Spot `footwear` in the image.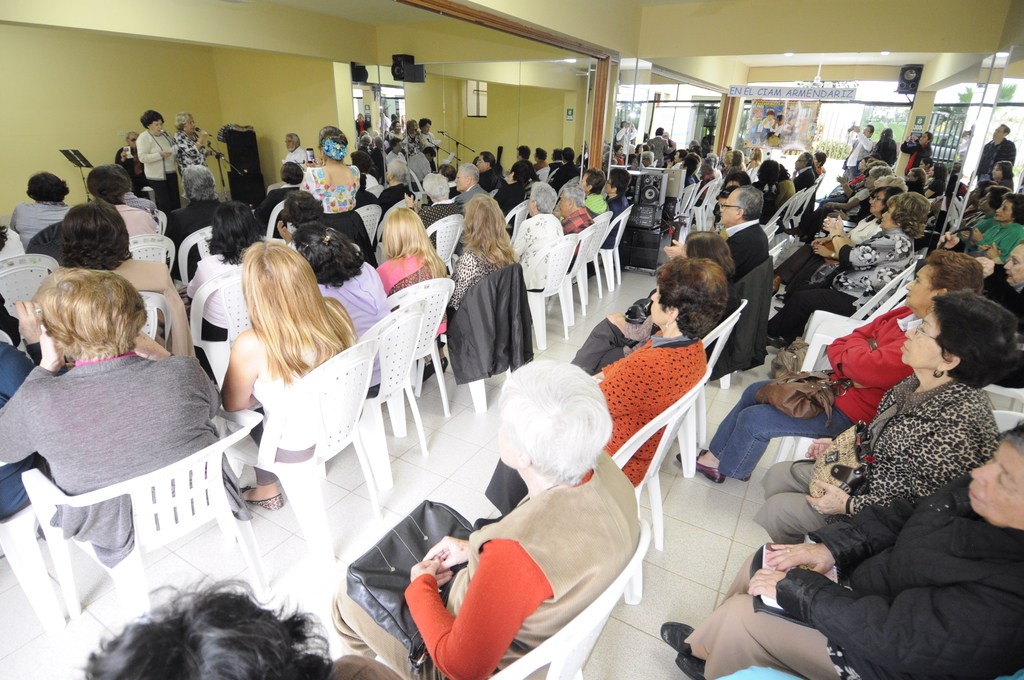
`footwear` found at box(676, 448, 755, 485).
